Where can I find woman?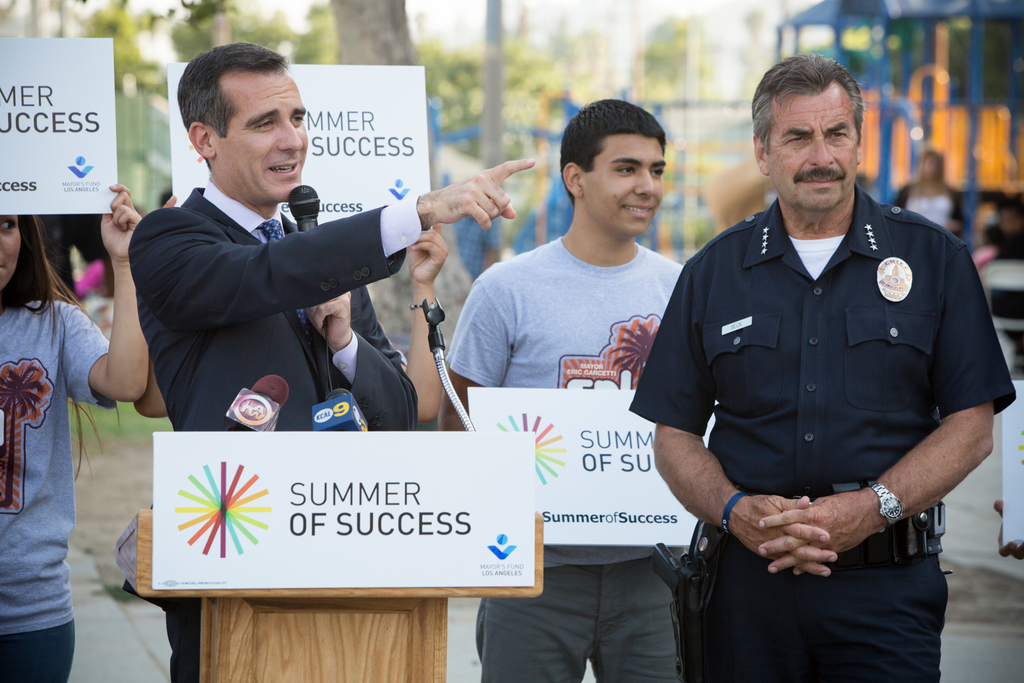
You can find it at box=[0, 199, 152, 682].
